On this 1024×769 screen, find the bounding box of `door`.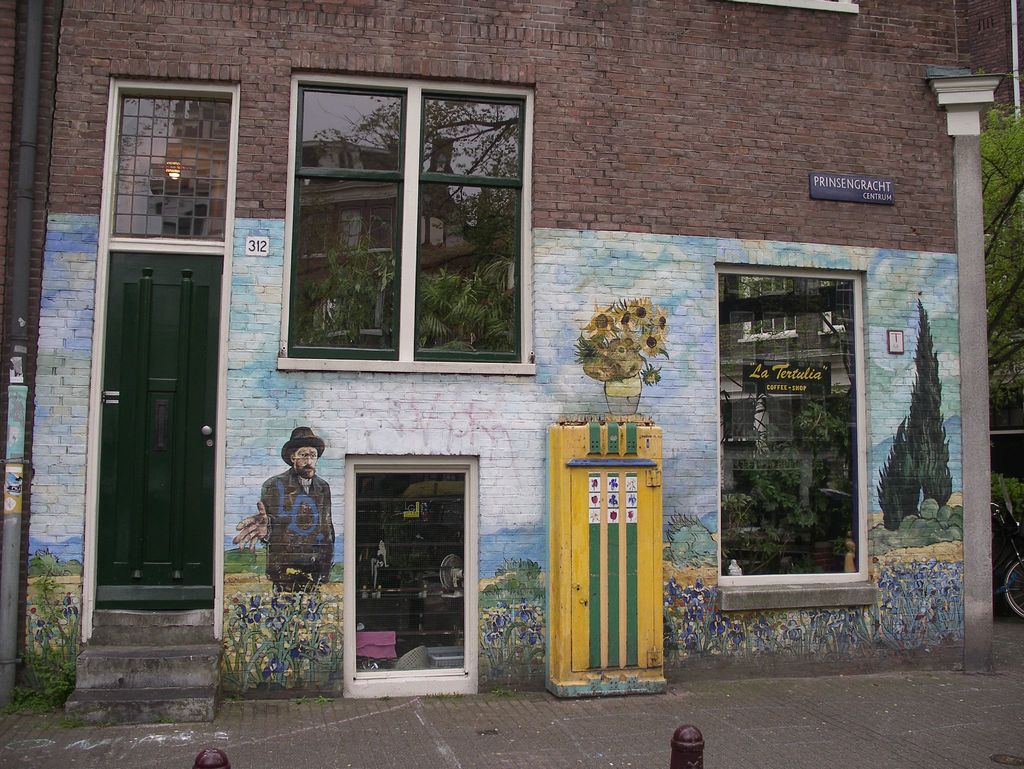
Bounding box: 90,247,212,613.
